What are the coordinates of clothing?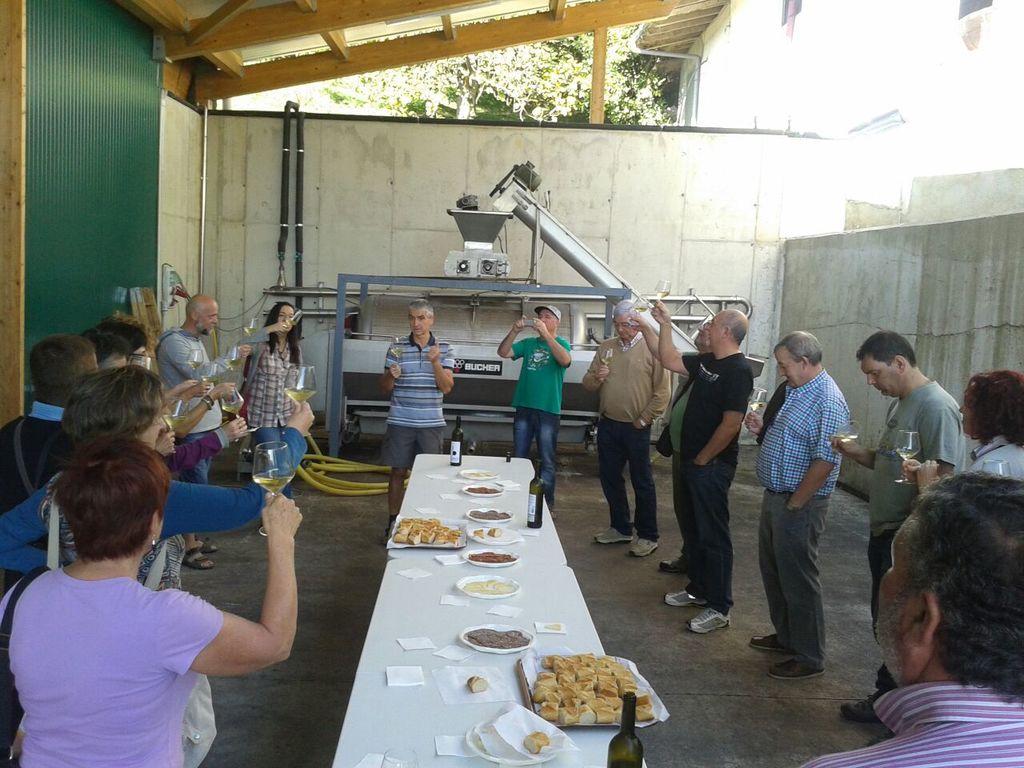
bbox(234, 324, 306, 462).
